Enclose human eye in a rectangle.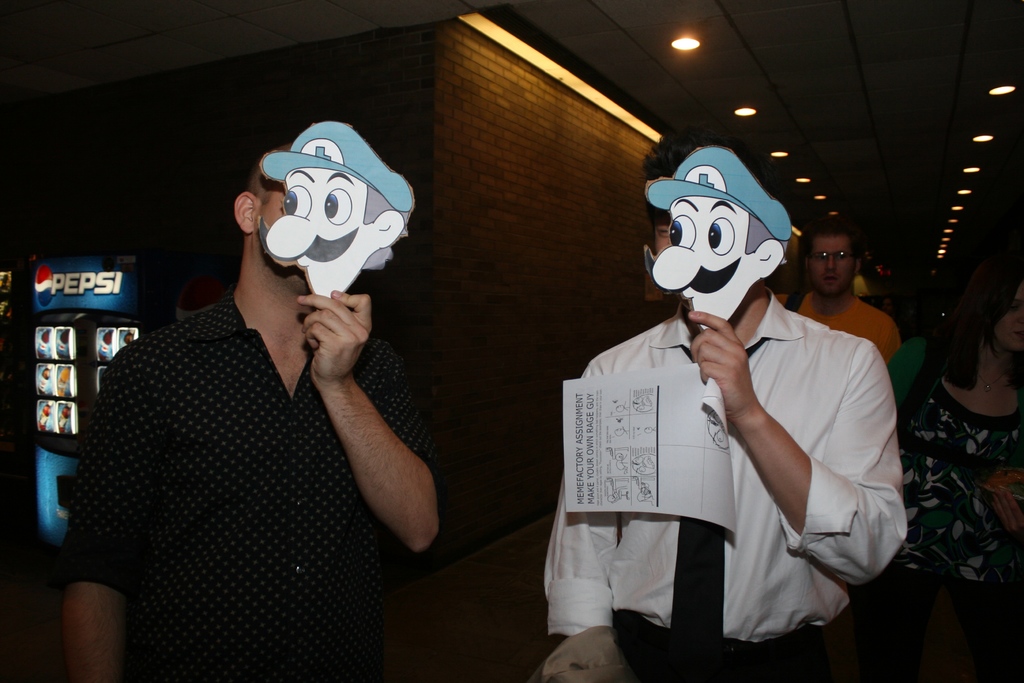
{"left": 836, "top": 253, "right": 850, "bottom": 262}.
